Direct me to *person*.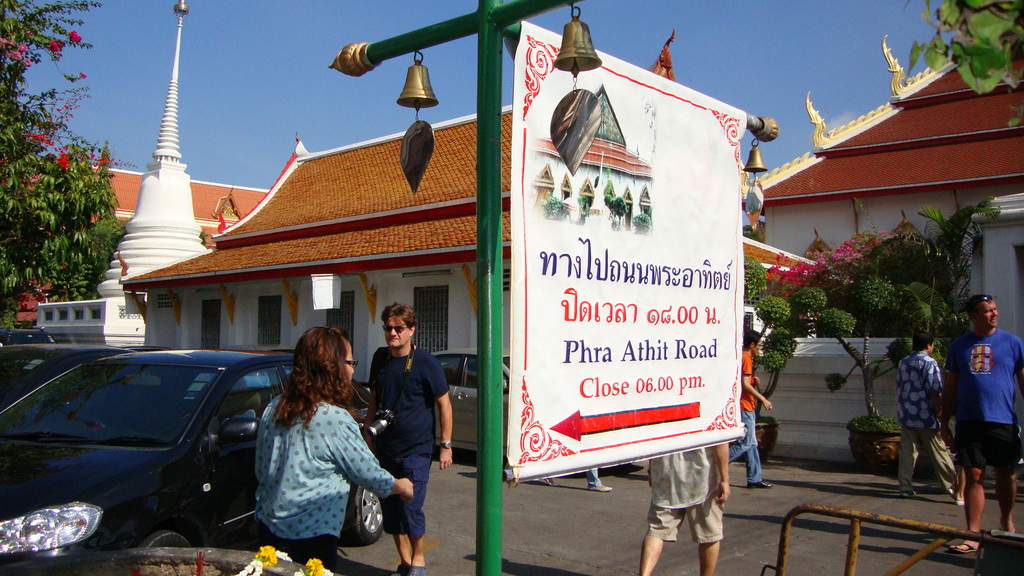
Direction: 640, 440, 729, 575.
